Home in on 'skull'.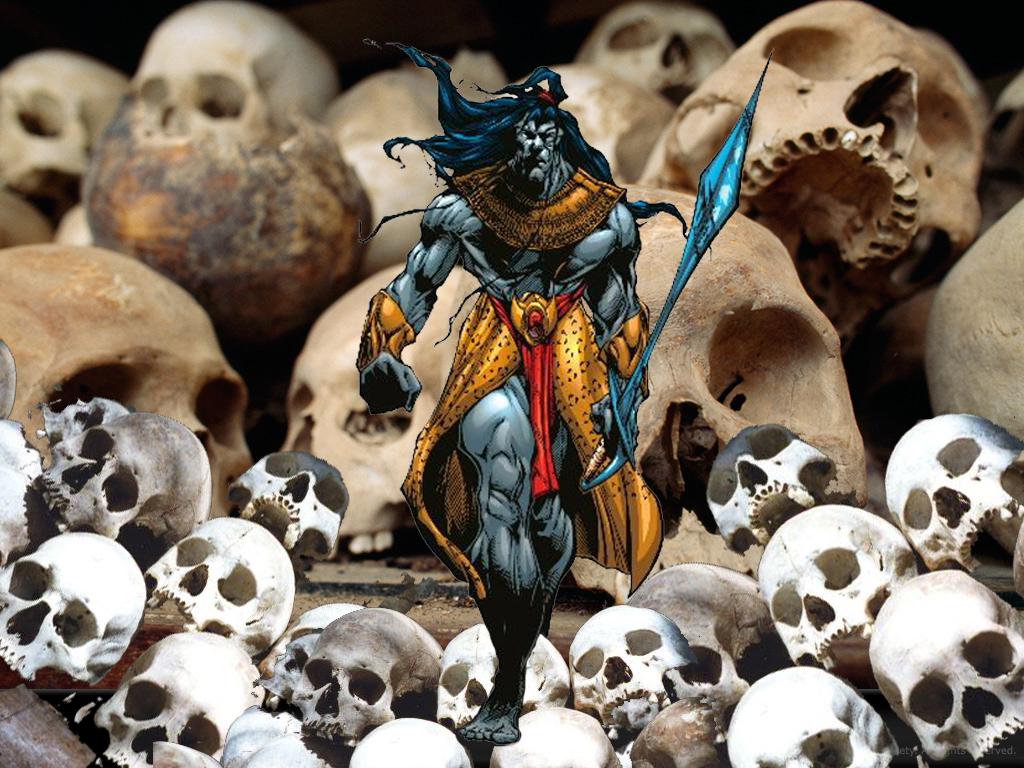
Homed in at BBox(768, 507, 935, 695).
